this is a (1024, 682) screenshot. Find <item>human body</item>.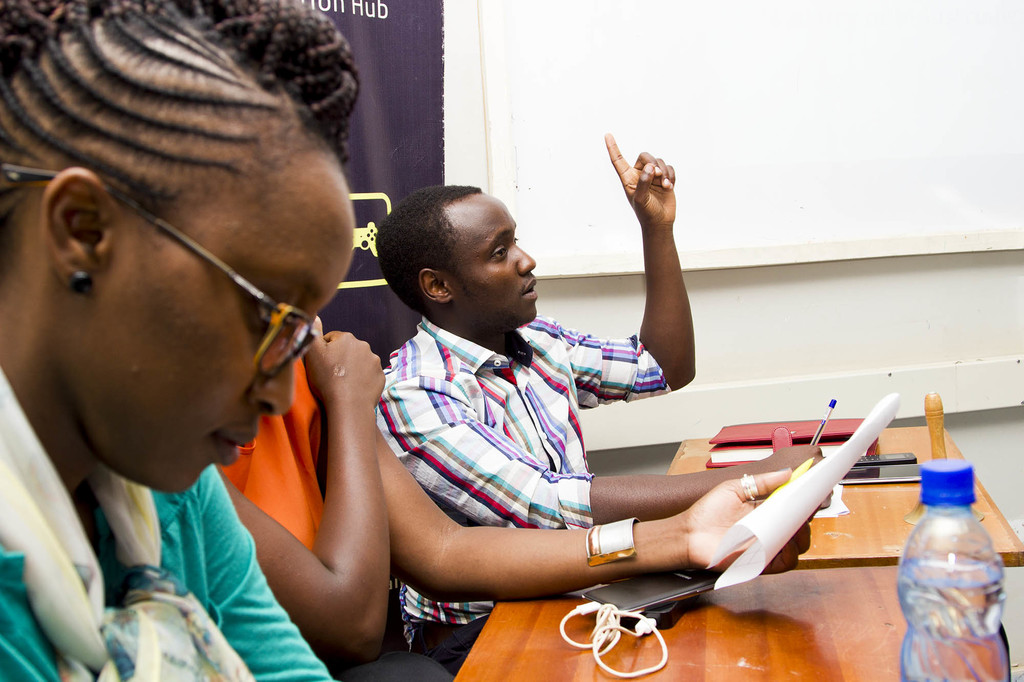
Bounding box: box(0, 58, 459, 681).
